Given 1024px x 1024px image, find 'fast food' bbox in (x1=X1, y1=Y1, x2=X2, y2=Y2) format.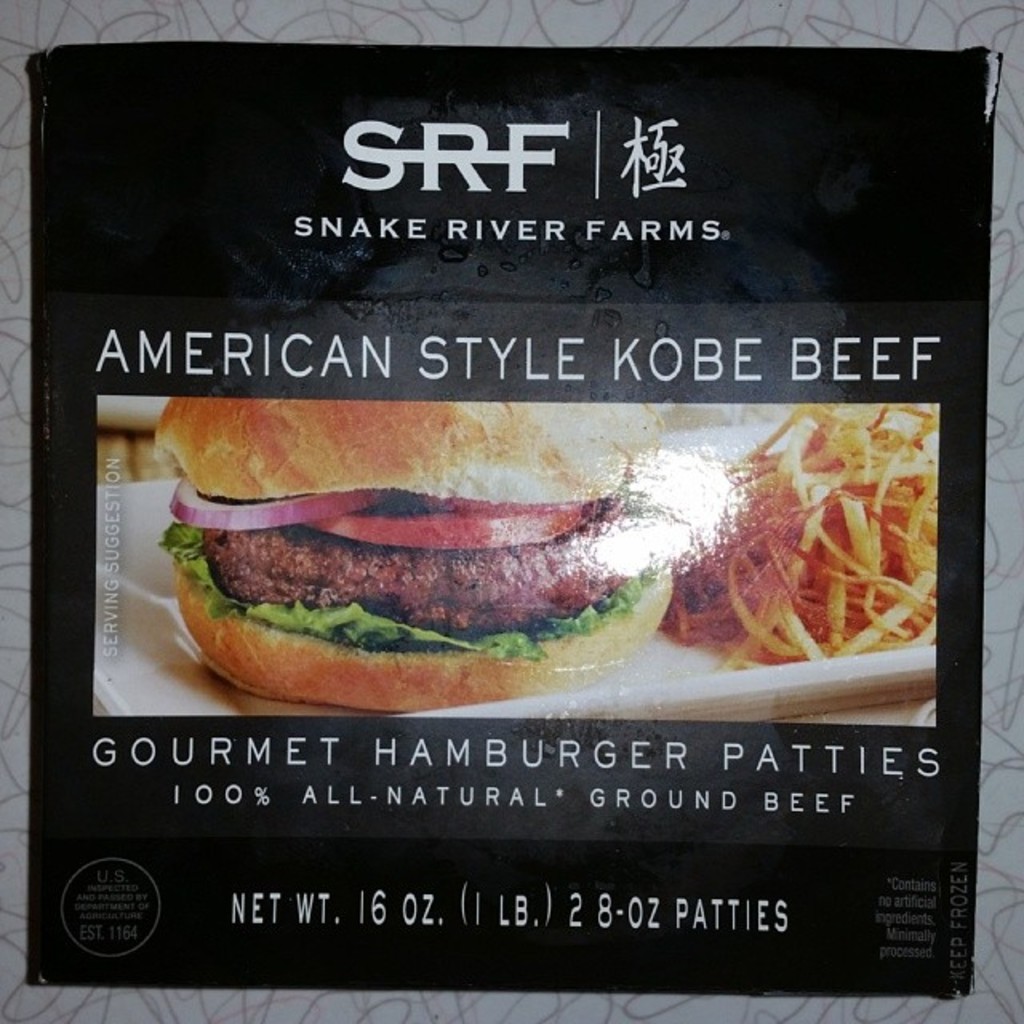
(x1=155, y1=390, x2=669, y2=720).
